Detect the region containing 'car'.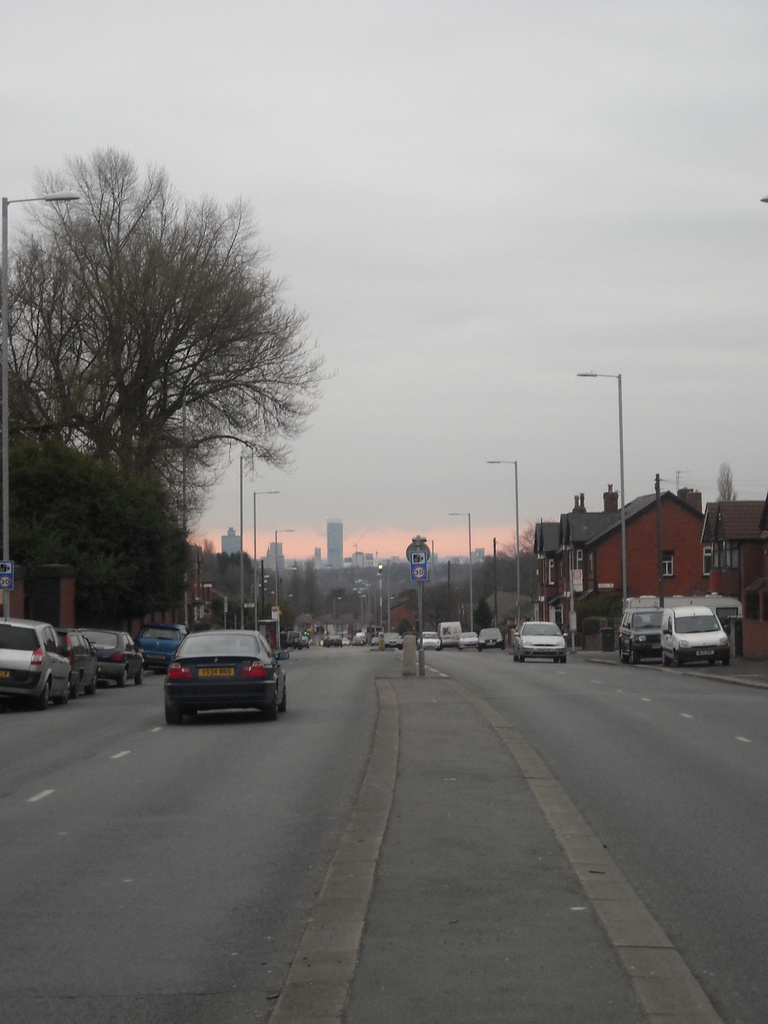
[left=460, top=633, right=488, bottom=652].
